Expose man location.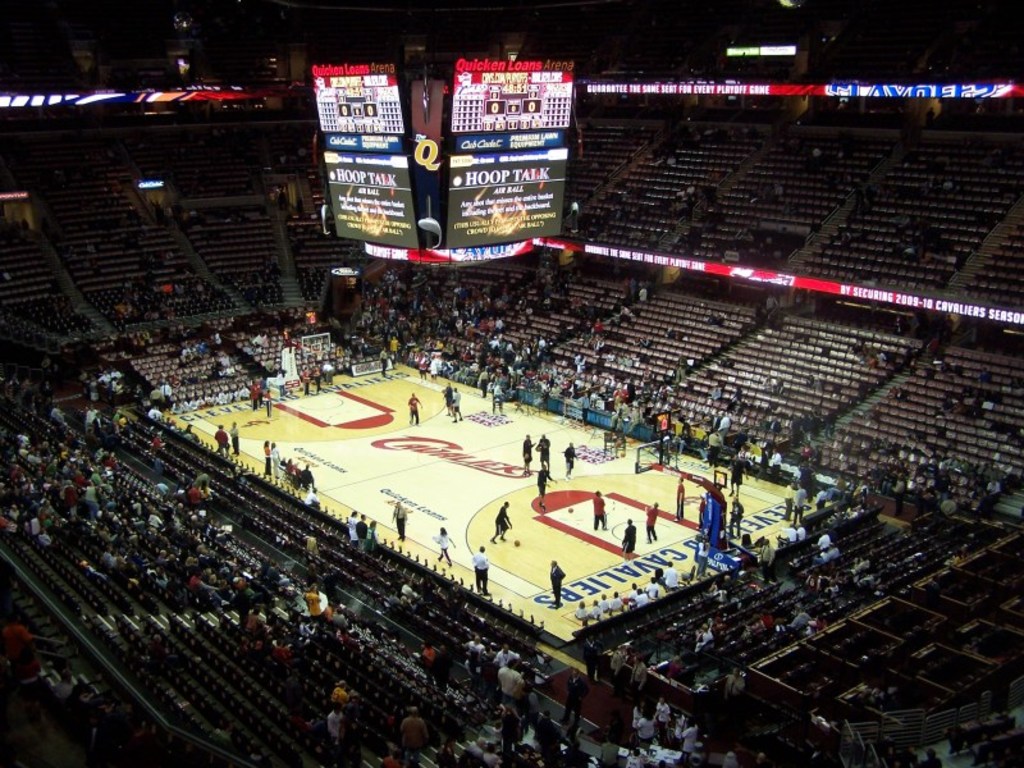
Exposed at [left=791, top=477, right=808, bottom=518].
